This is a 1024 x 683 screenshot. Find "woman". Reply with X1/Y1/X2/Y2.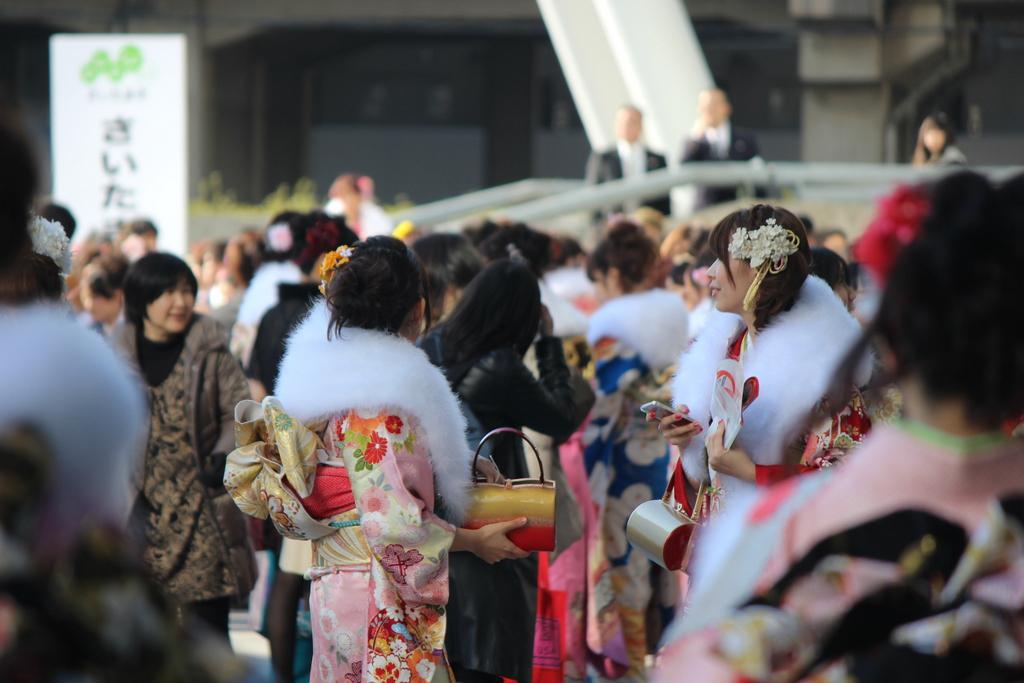
221/208/463/682.
